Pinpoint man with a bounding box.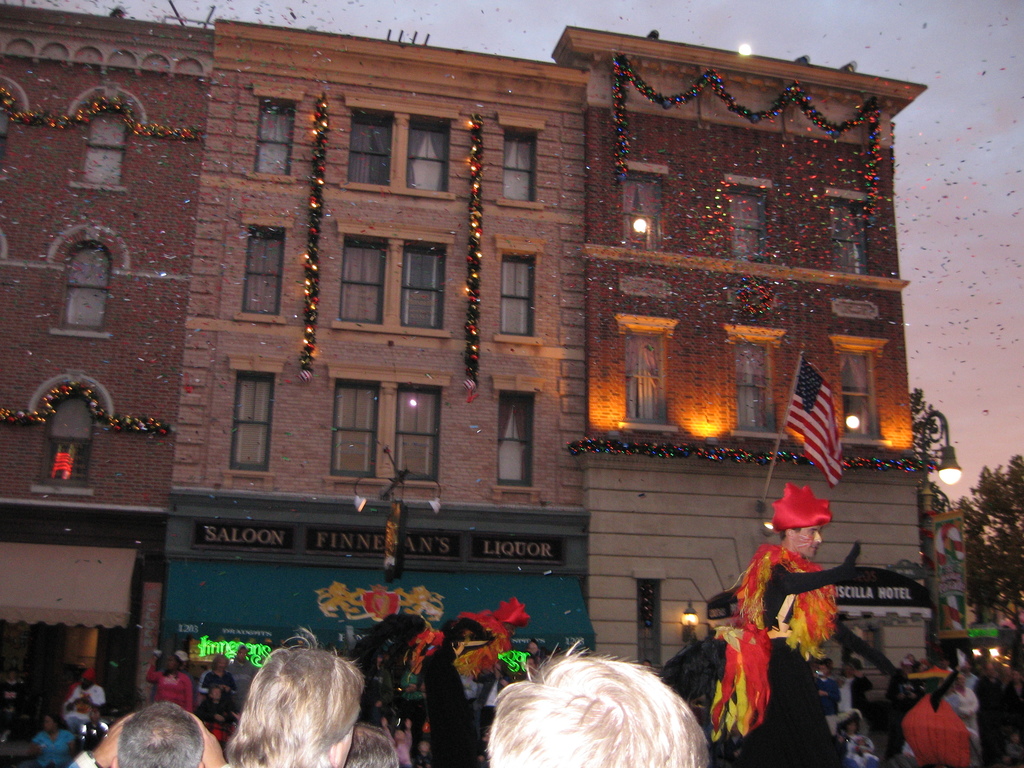
[left=216, top=624, right=365, bottom=767].
